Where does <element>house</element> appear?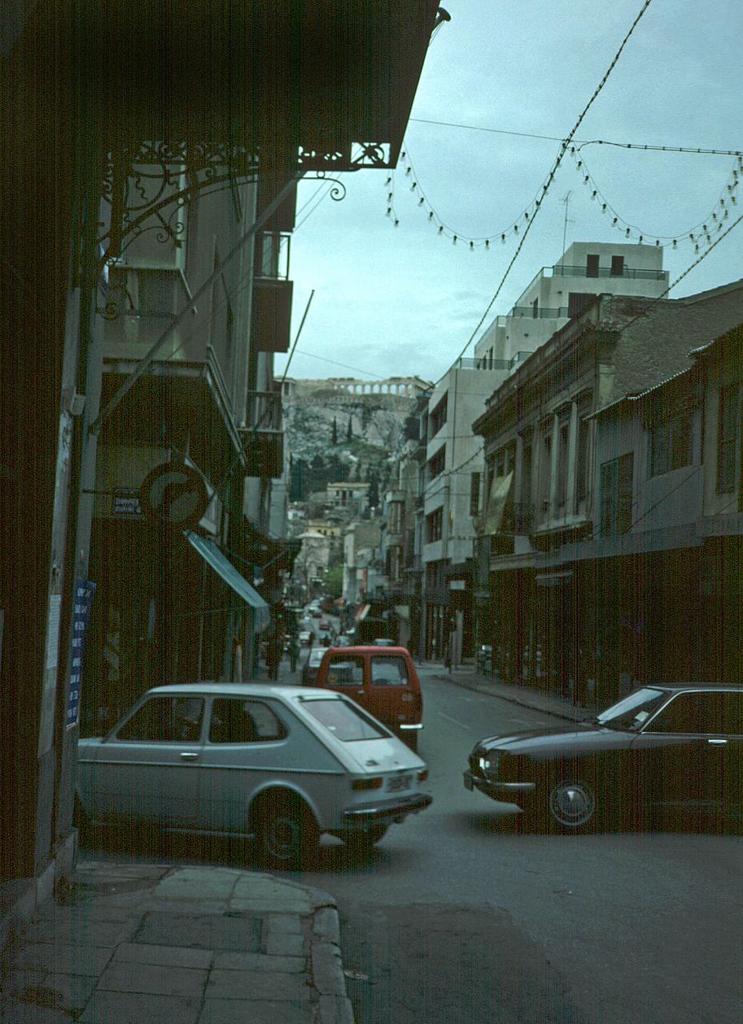
Appears at left=447, top=294, right=742, bottom=694.
